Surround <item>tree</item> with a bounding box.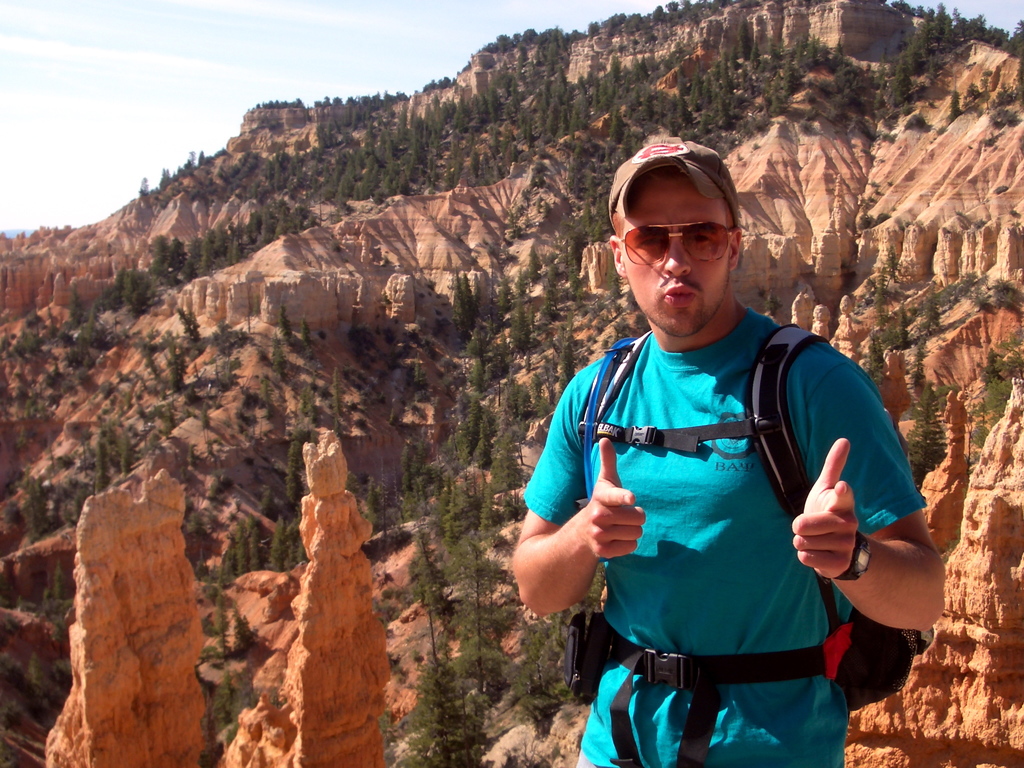
x1=183 y1=149 x2=196 y2=173.
